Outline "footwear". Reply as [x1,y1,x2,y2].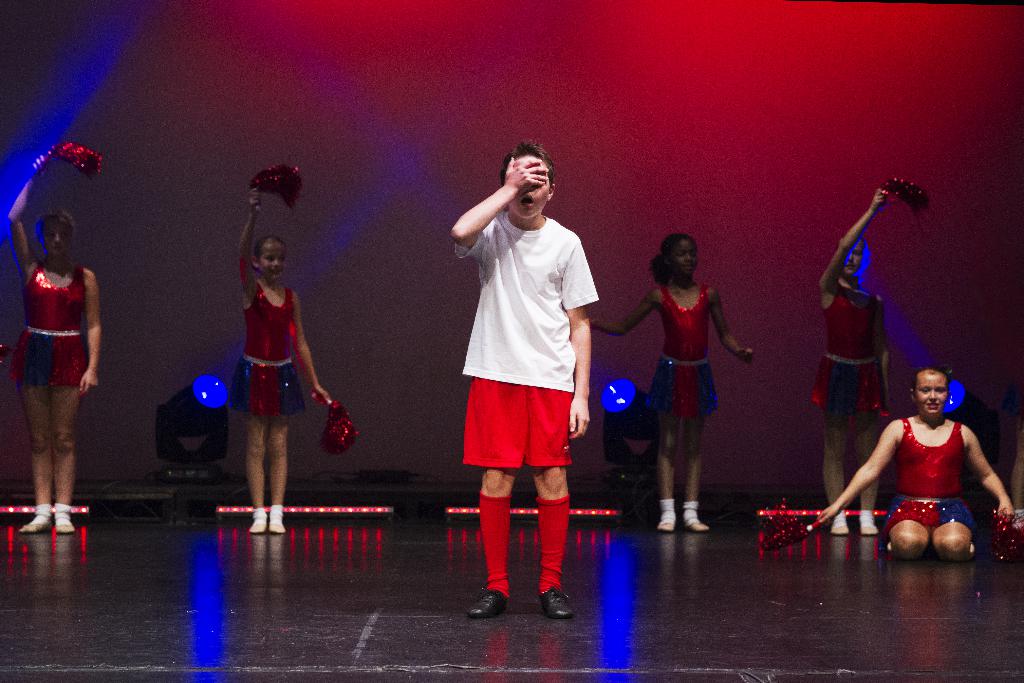
[687,520,705,532].
